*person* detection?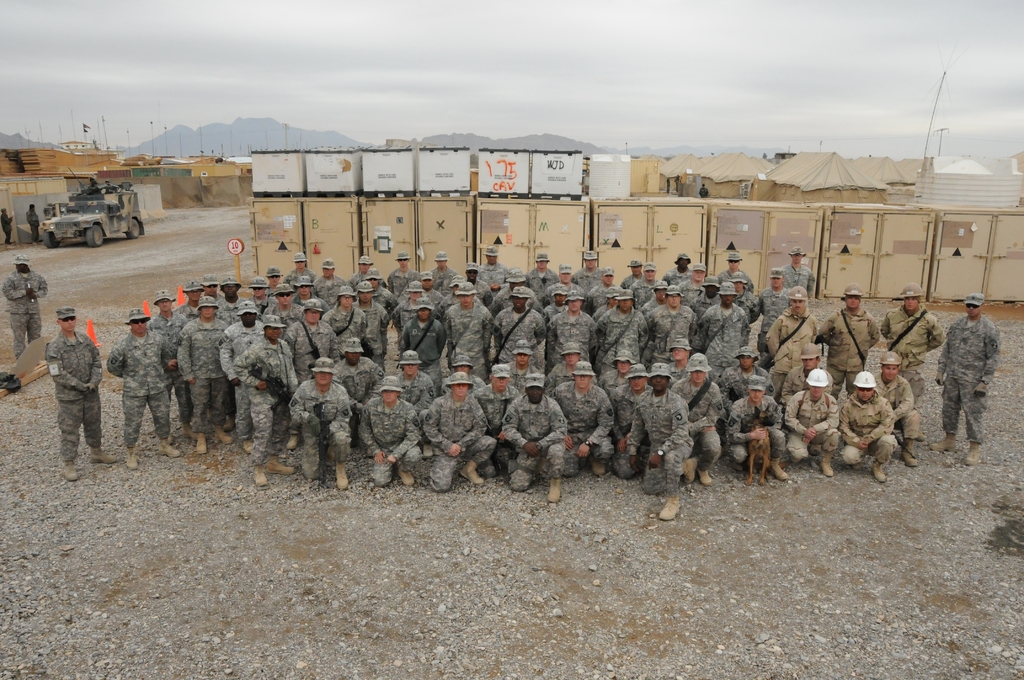
left=666, top=178, right=670, bottom=193
